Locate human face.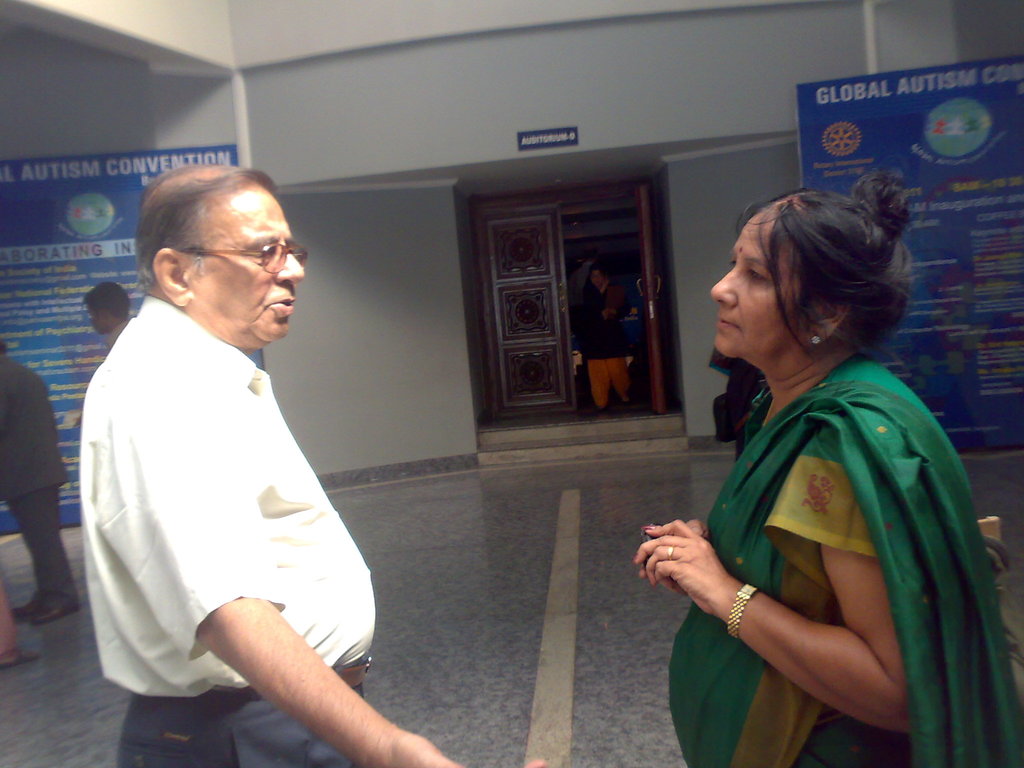
Bounding box: [189,183,303,344].
